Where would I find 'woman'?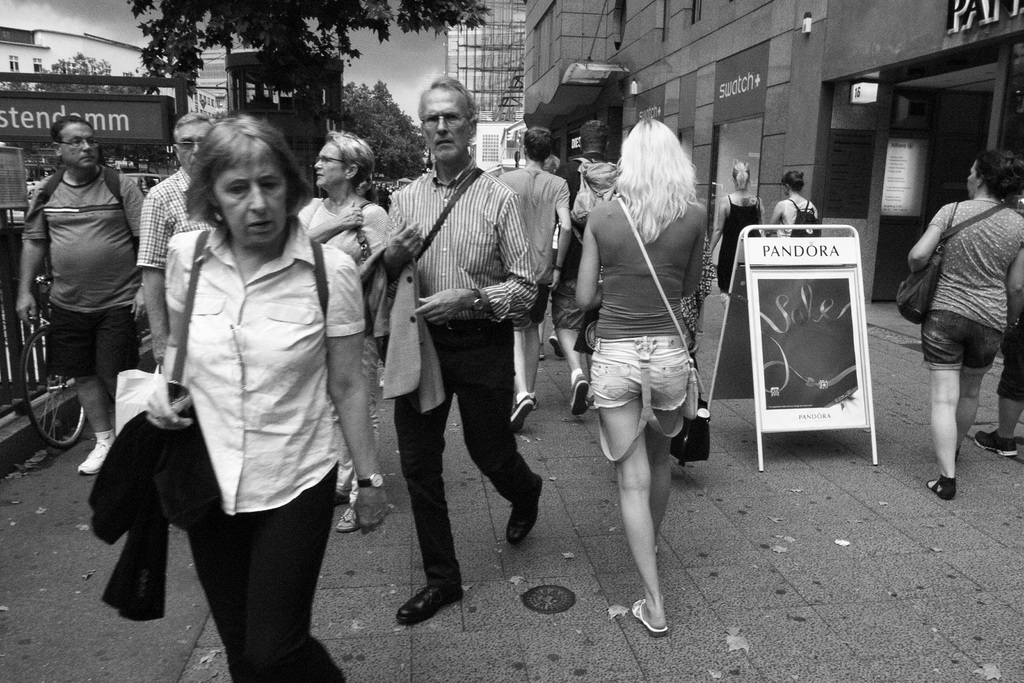
At bbox(569, 104, 721, 657).
